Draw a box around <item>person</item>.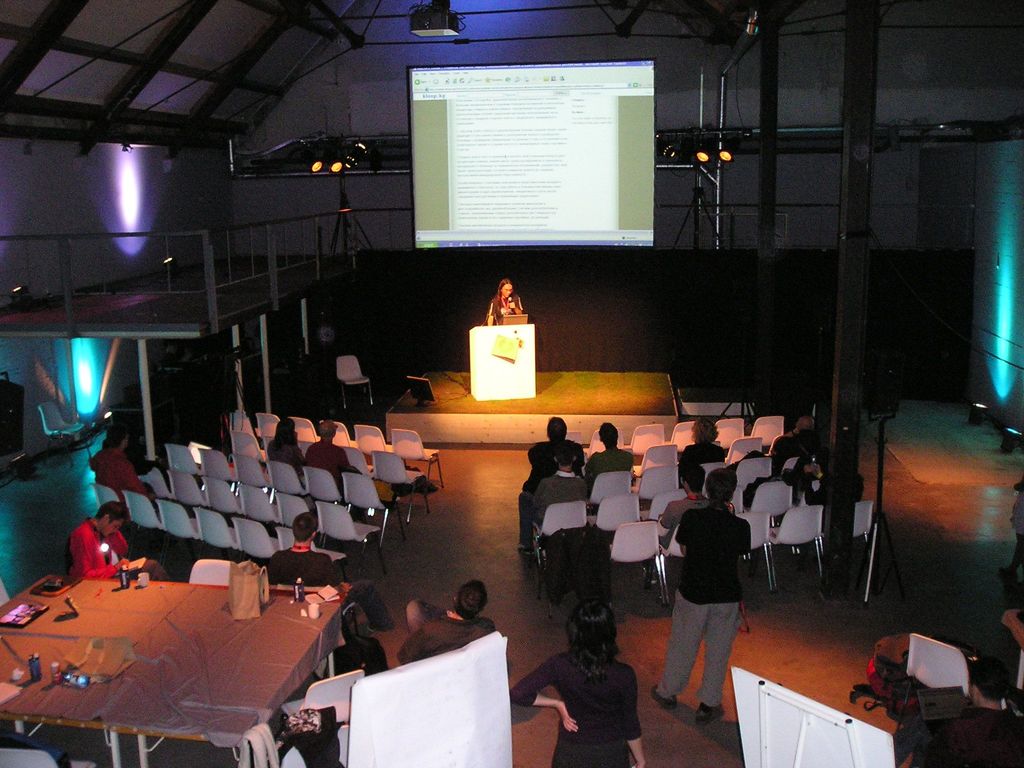
507,598,646,767.
